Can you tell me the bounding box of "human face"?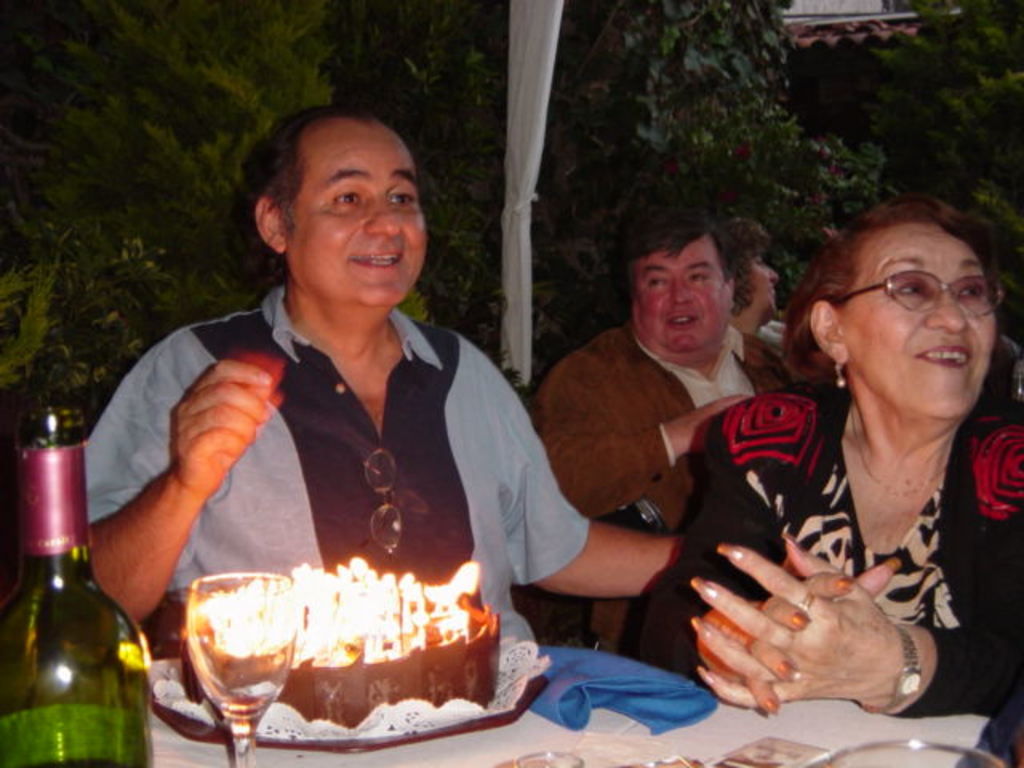
{"left": 834, "top": 216, "right": 992, "bottom": 418}.
